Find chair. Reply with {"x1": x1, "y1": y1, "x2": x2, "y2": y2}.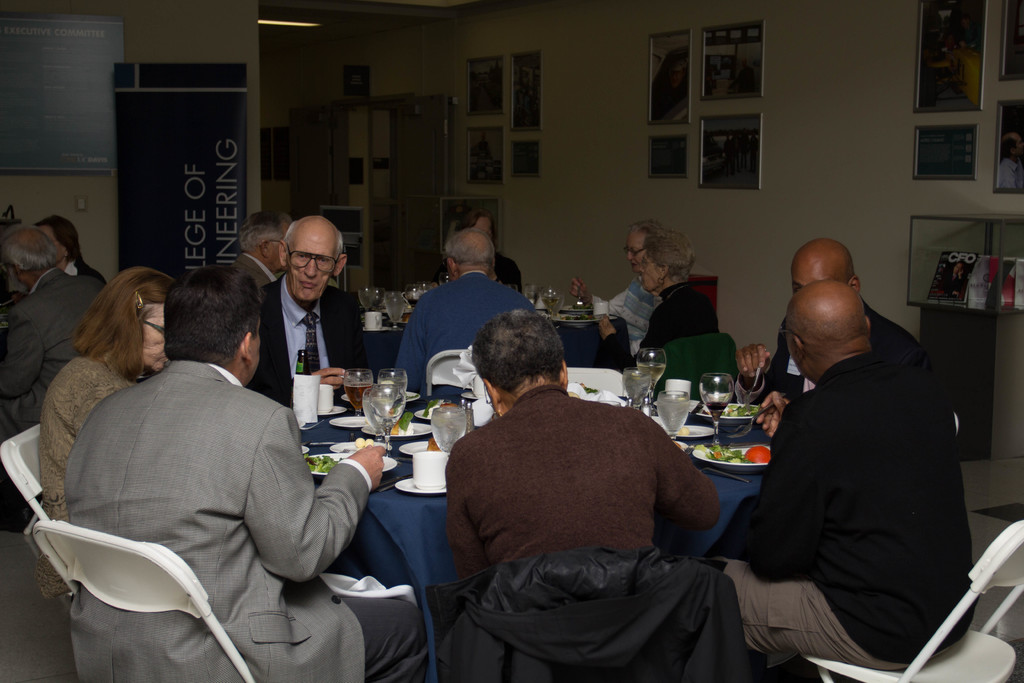
{"x1": 35, "y1": 520, "x2": 260, "y2": 682}.
